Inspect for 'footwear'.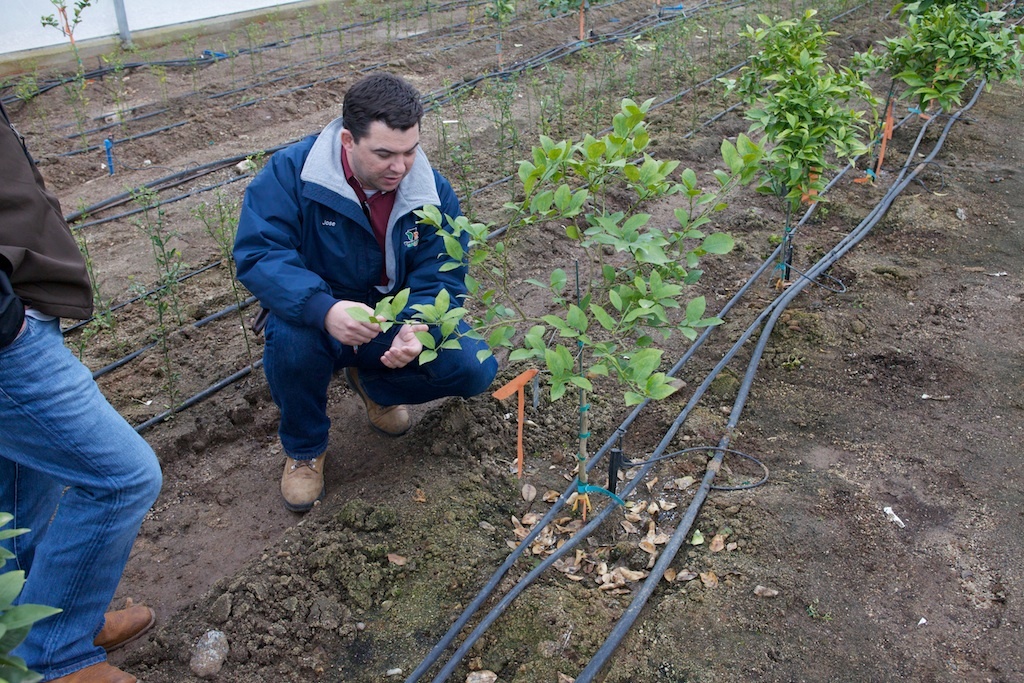
Inspection: locate(91, 612, 159, 650).
